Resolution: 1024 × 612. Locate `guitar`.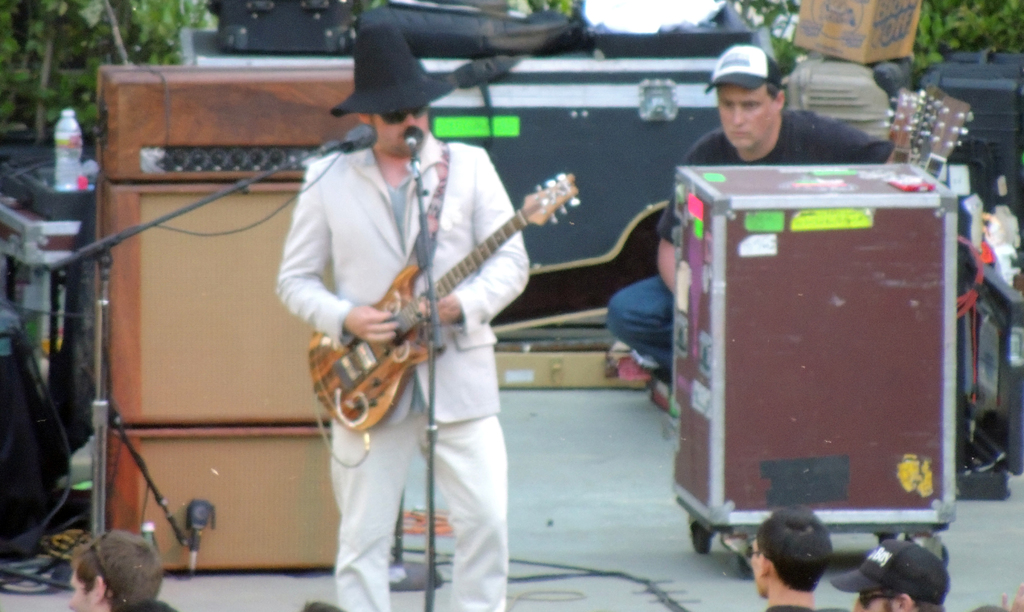
310 170 582 435.
